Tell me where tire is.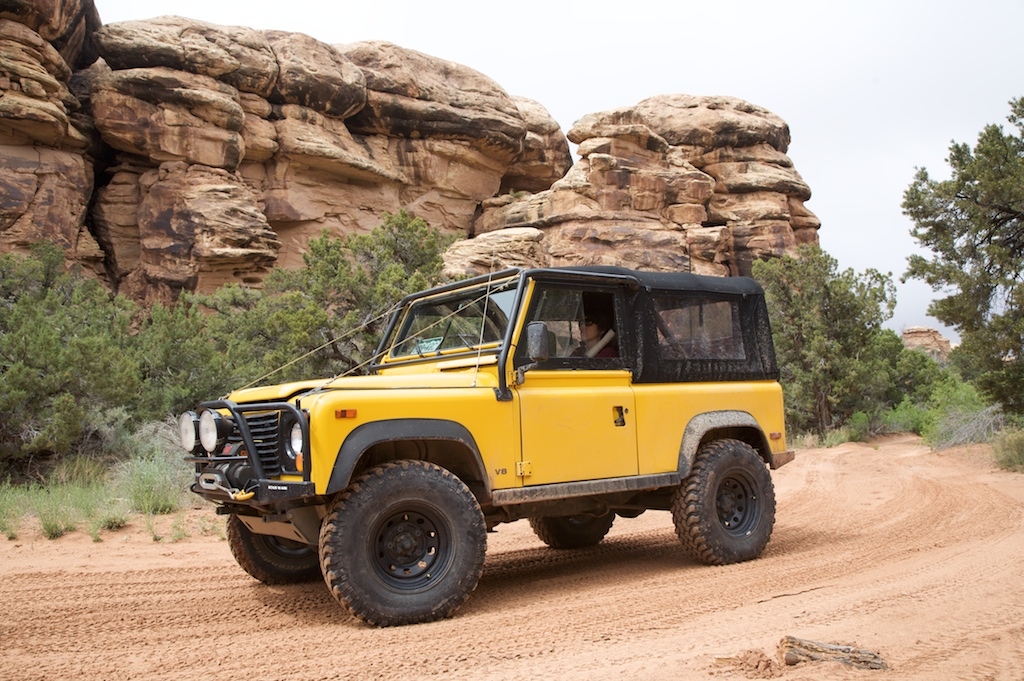
tire is at <box>224,516,325,584</box>.
